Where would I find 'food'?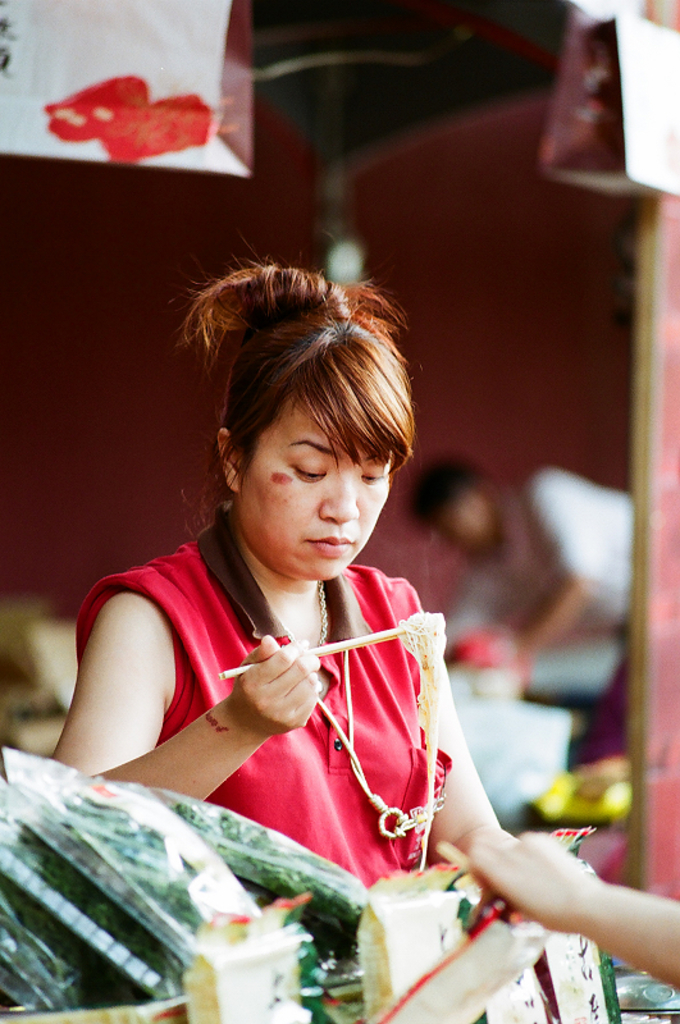
At 394,612,443,859.
